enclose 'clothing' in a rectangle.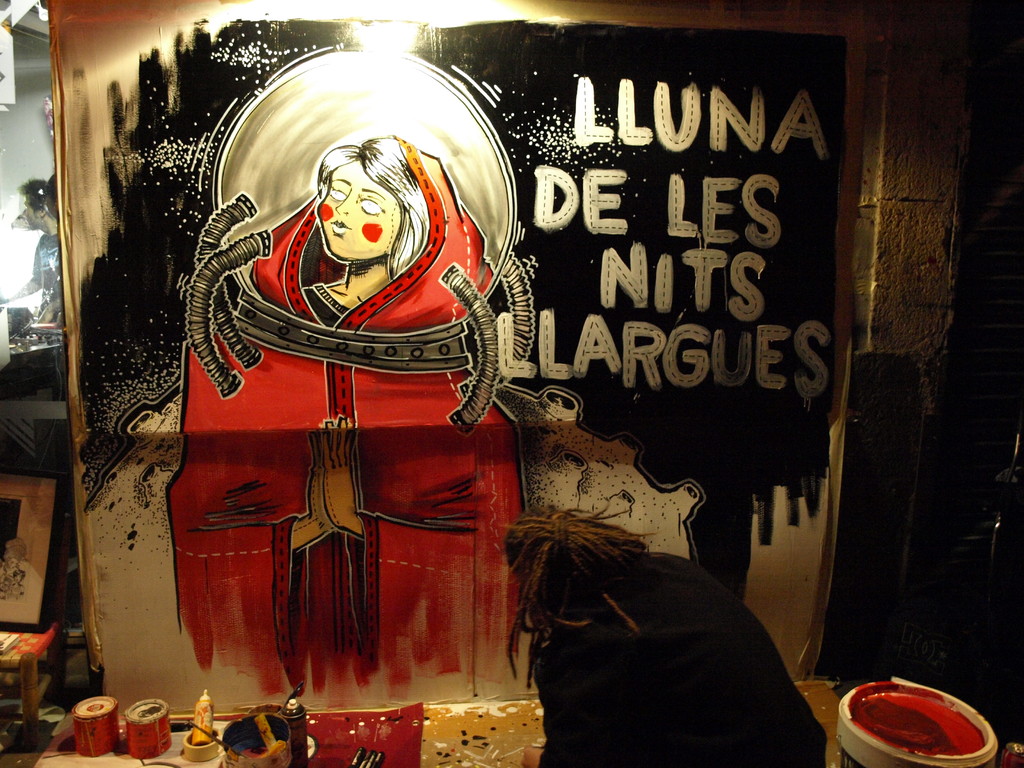
{"left": 532, "top": 544, "right": 835, "bottom": 767}.
